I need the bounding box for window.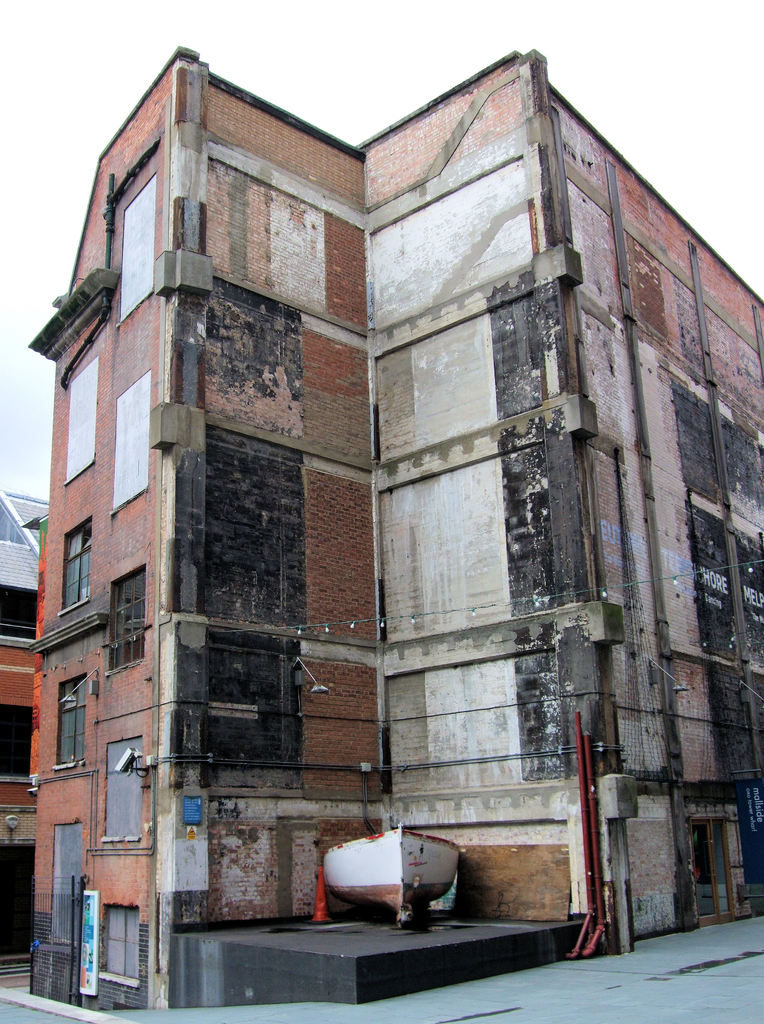
Here it is: {"left": 60, "top": 528, "right": 91, "bottom": 603}.
